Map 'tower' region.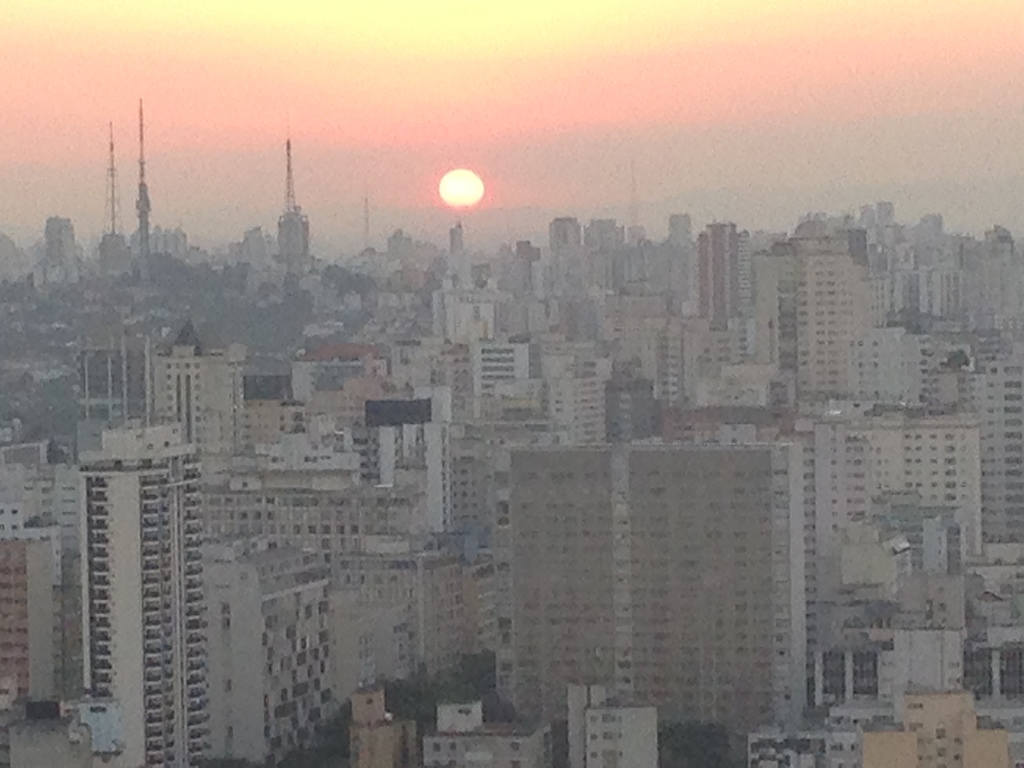
Mapped to x1=686, y1=224, x2=746, y2=328.
